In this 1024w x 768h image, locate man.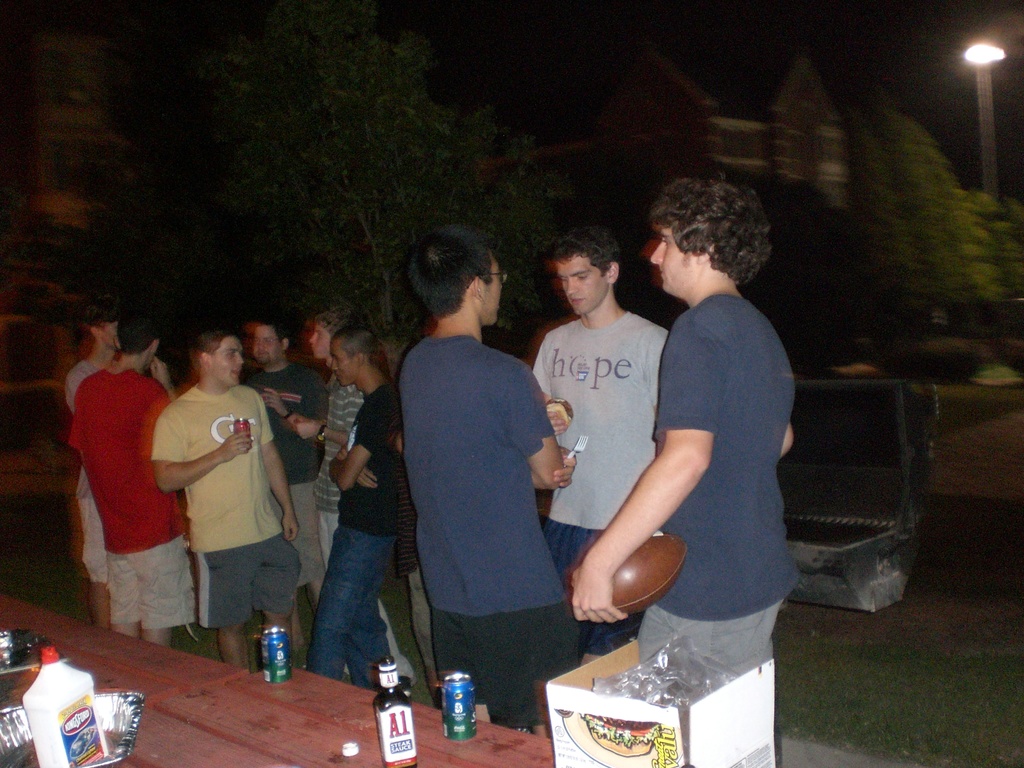
Bounding box: locate(263, 298, 419, 689).
